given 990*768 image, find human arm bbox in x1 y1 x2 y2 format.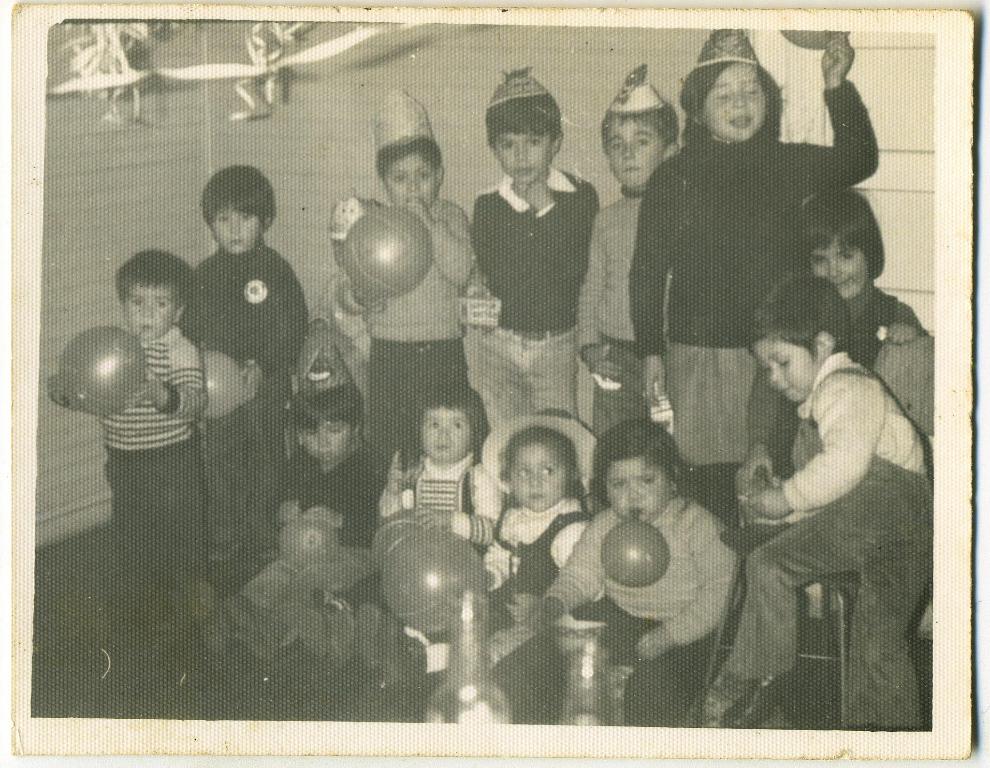
786 24 877 197.
